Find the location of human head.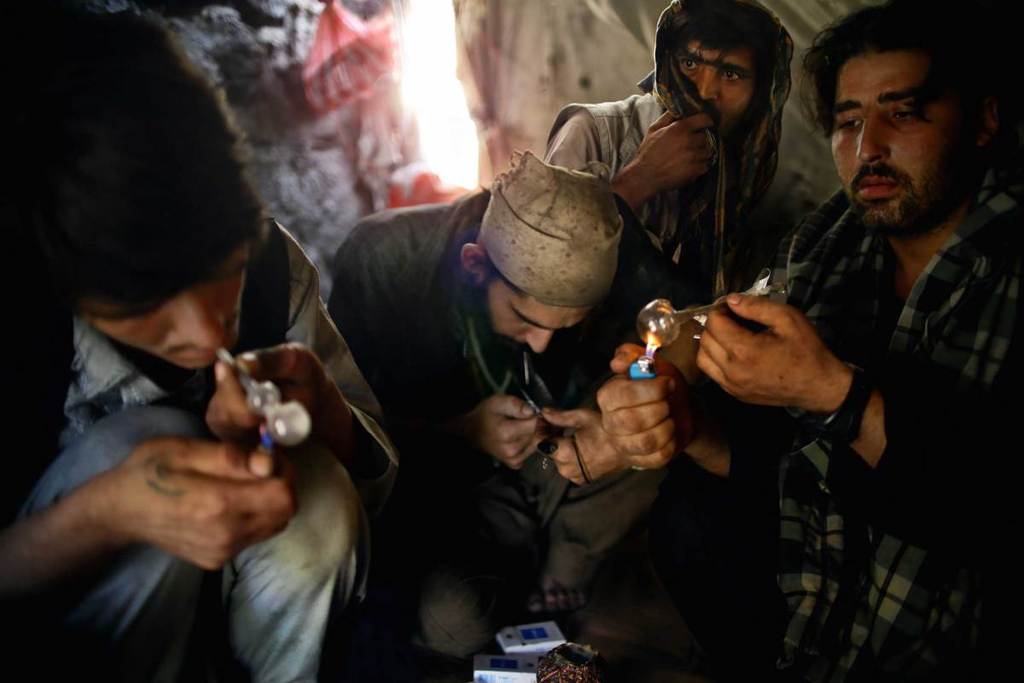
Location: crop(13, 13, 258, 375).
